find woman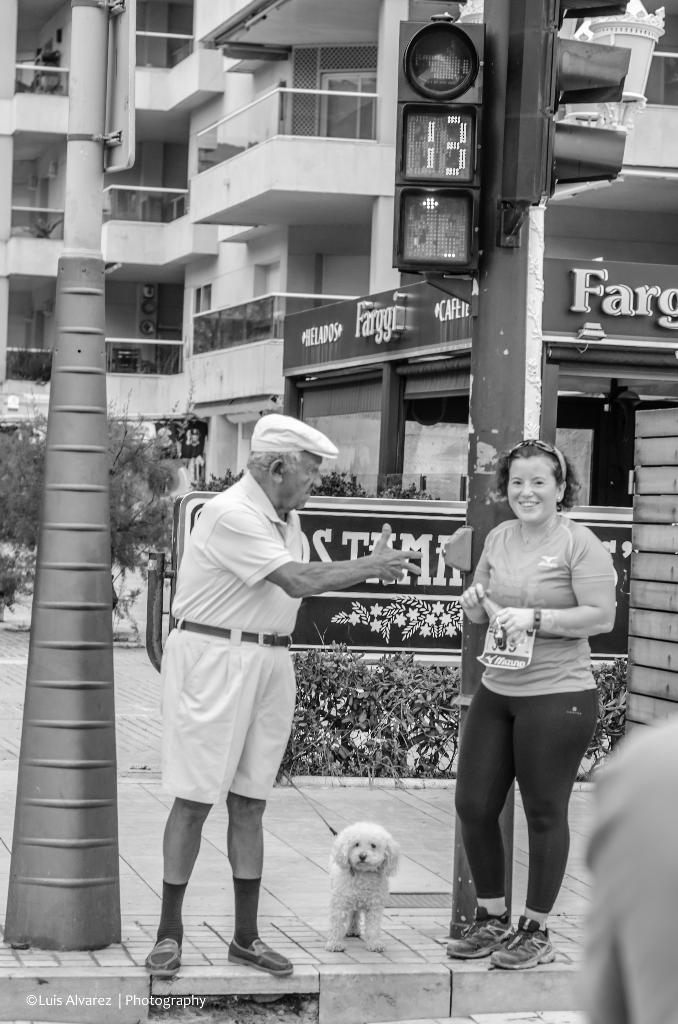
439,445,631,940
